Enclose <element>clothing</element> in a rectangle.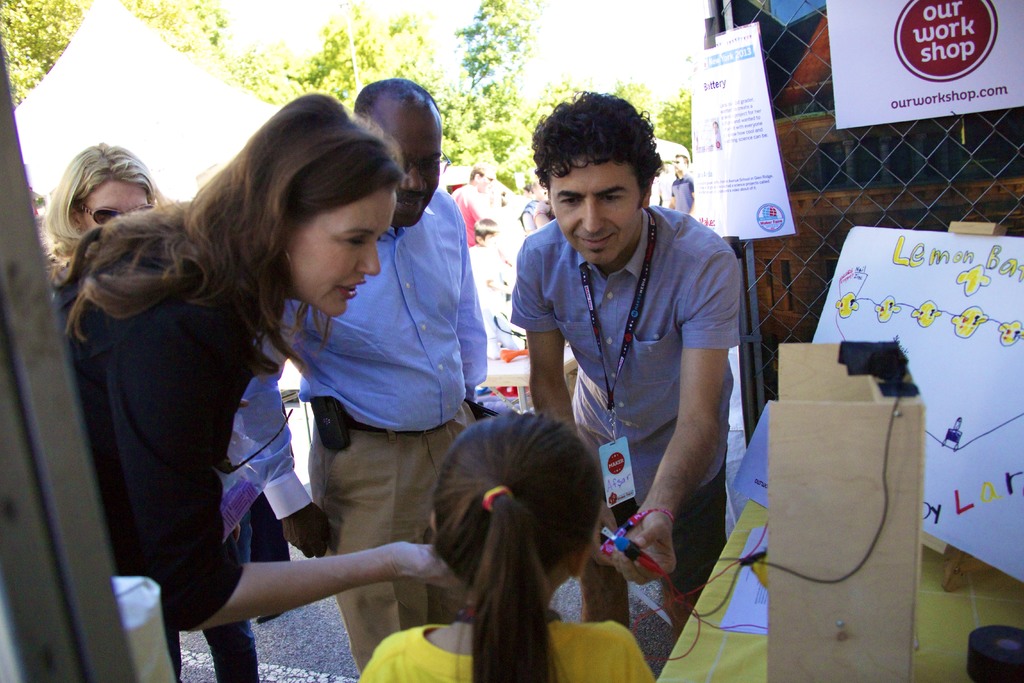
[56, 249, 264, 682].
